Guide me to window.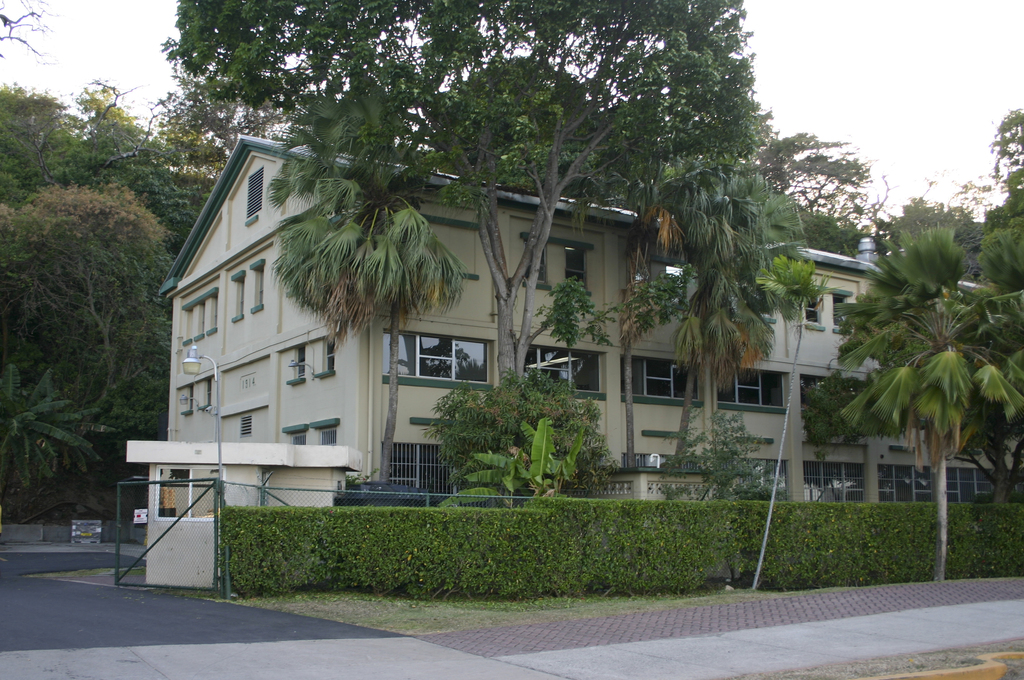
Guidance: box=[294, 433, 306, 444].
